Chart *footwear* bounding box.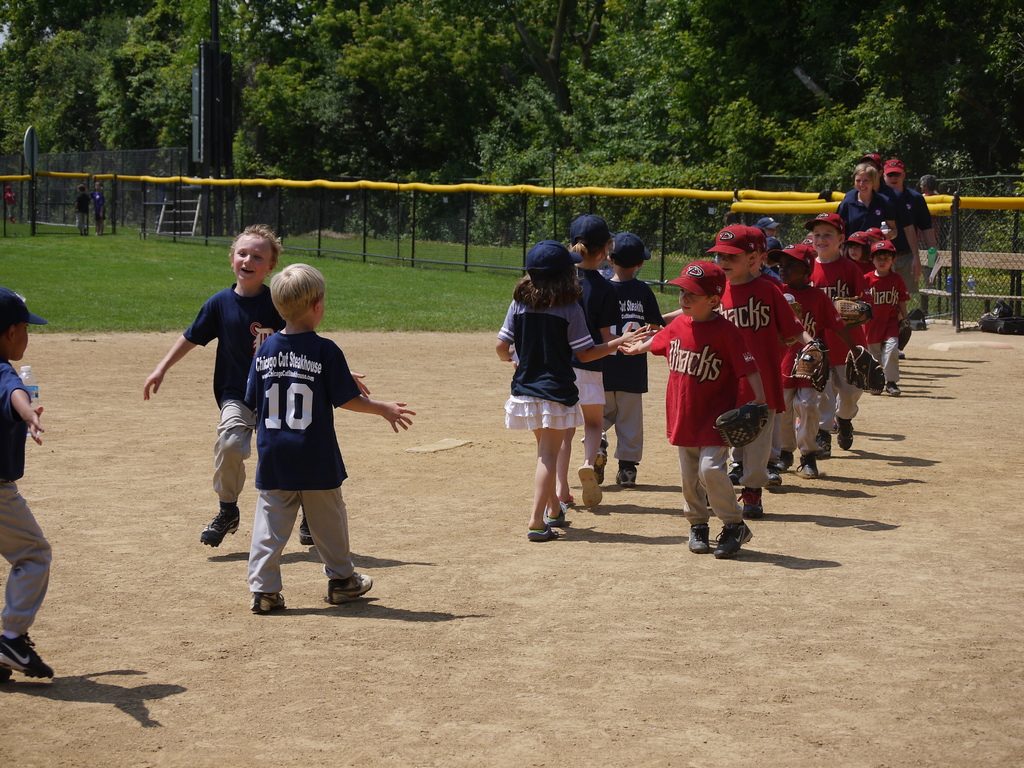
Charted: left=796, top=452, right=817, bottom=479.
